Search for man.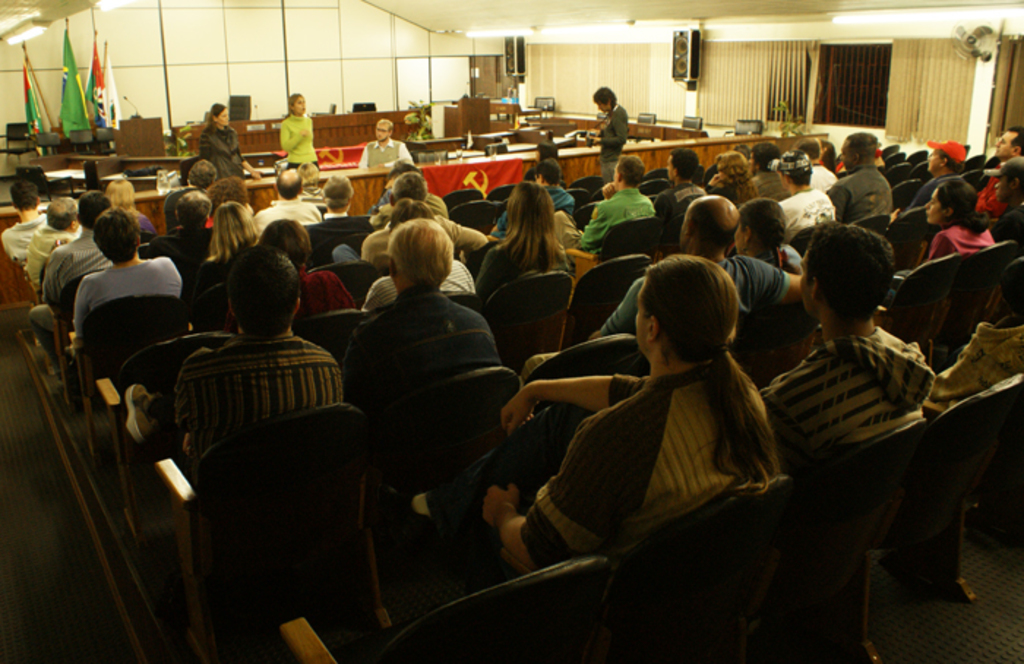
Found at bbox=[44, 183, 101, 306].
